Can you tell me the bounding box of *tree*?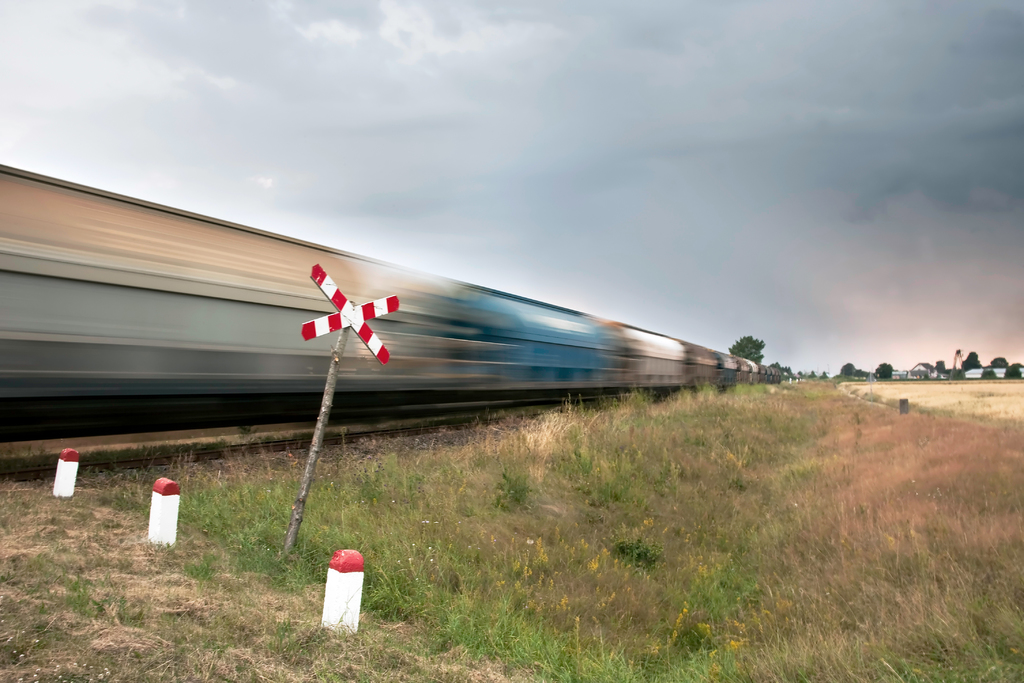
(left=1004, top=363, right=1023, bottom=377).
